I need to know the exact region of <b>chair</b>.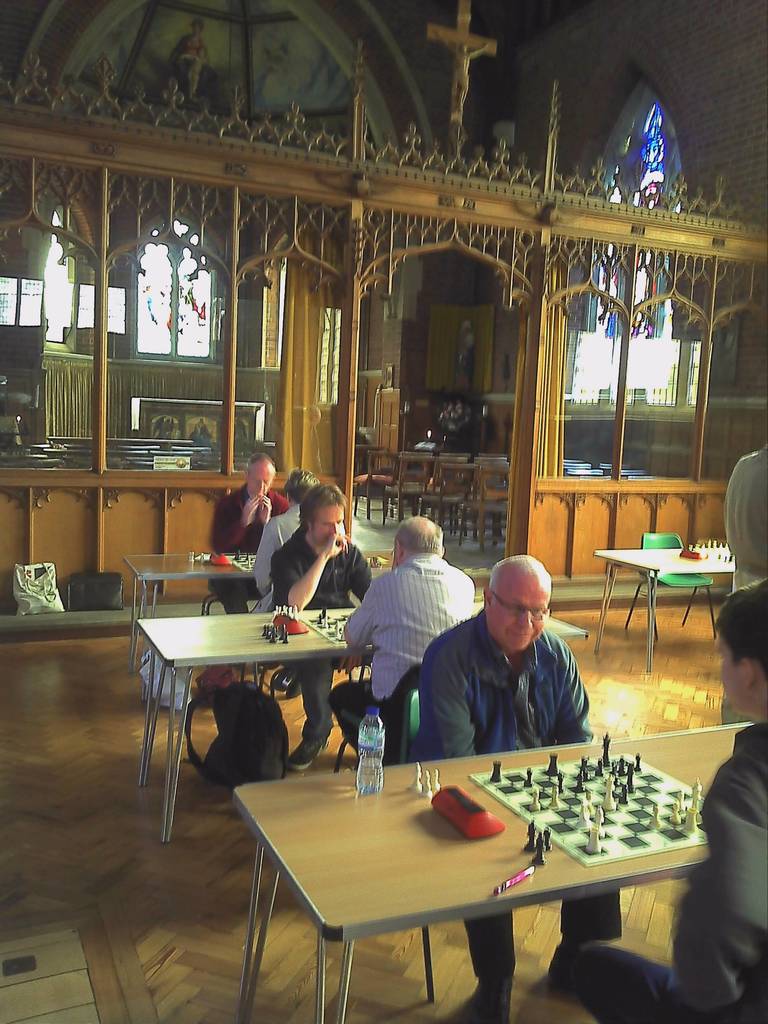
Region: [355, 449, 405, 521].
